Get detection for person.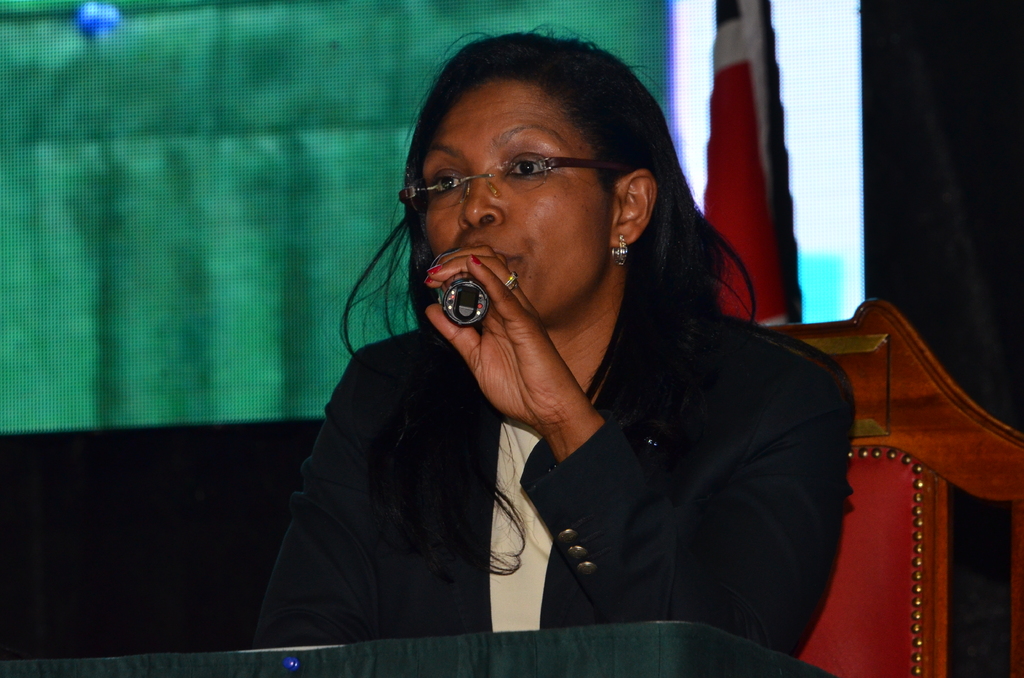
Detection: bbox=[255, 31, 856, 659].
